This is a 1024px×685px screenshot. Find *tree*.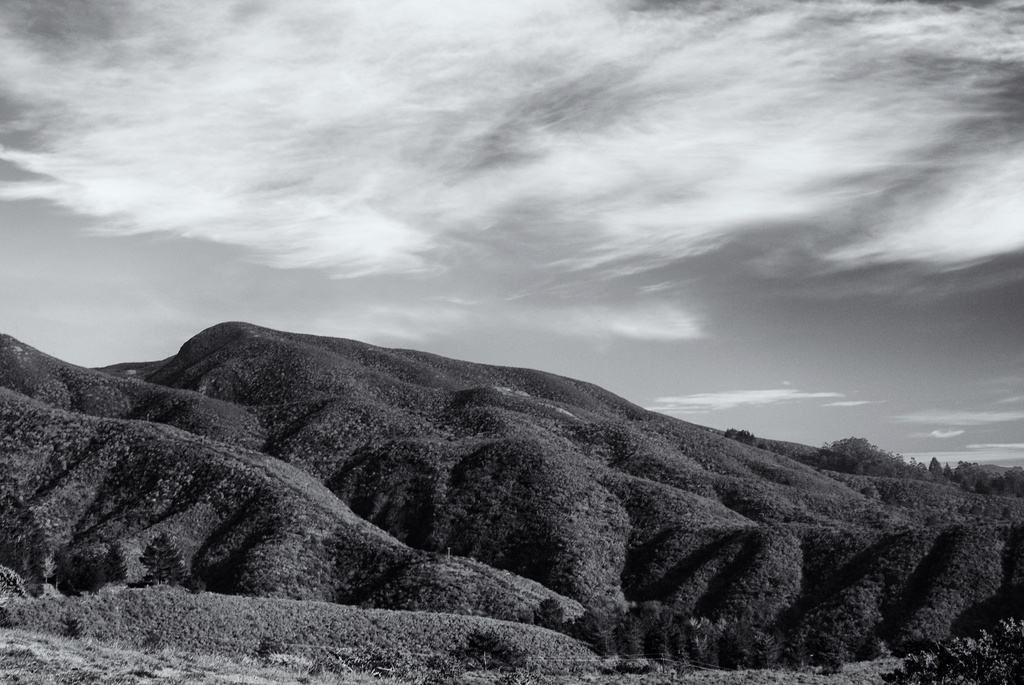
Bounding box: [x1=728, y1=429, x2=737, y2=440].
